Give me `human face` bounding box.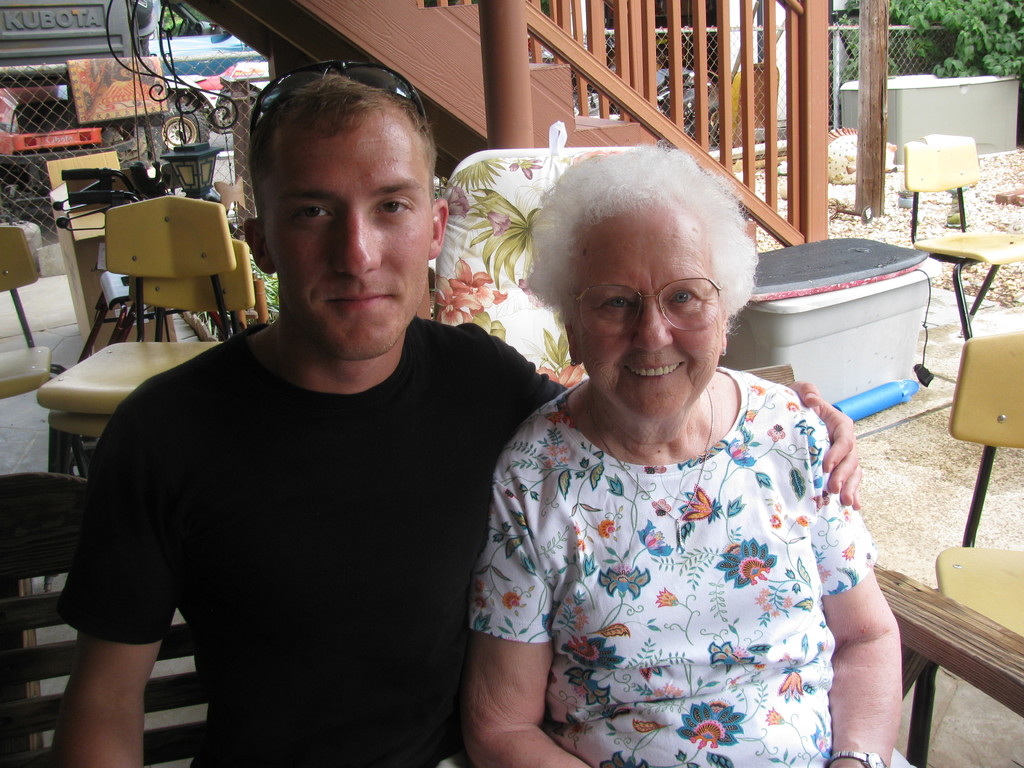
575, 232, 720, 418.
